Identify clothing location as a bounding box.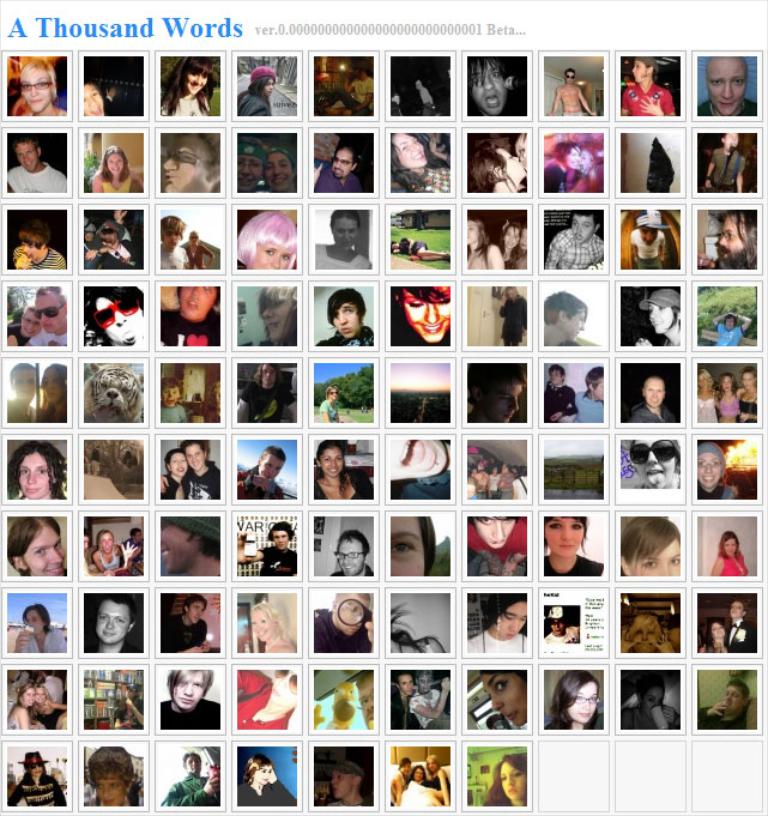
<box>628,400,675,424</box>.
